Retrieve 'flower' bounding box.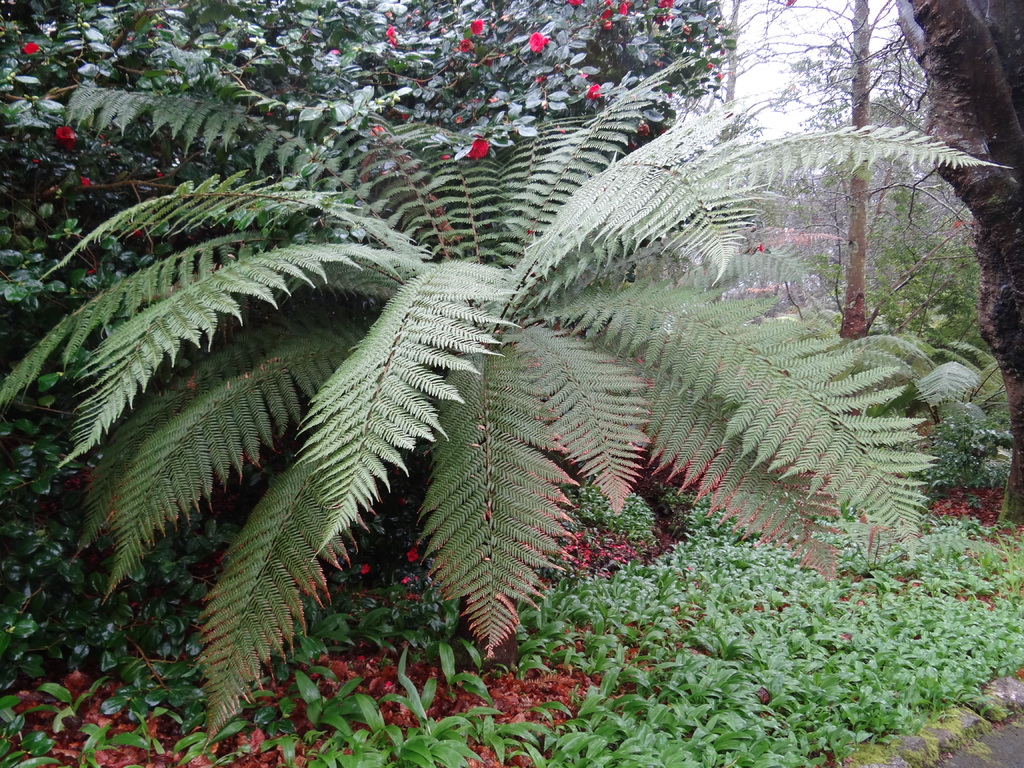
Bounding box: 77,174,95,189.
